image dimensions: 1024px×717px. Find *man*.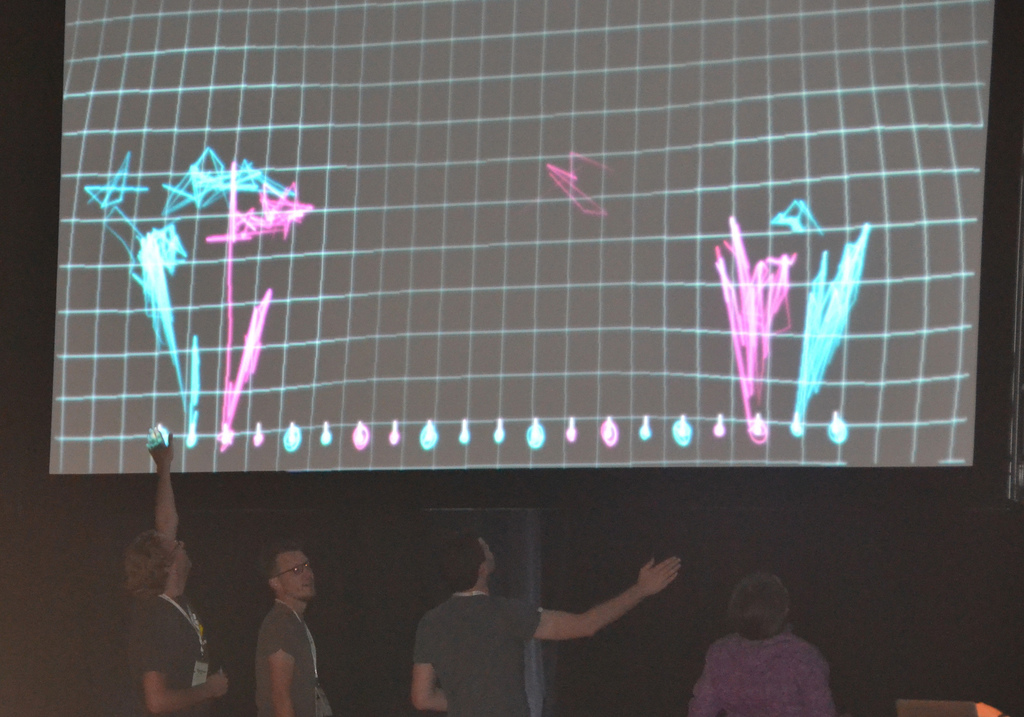
bbox=(120, 424, 229, 716).
